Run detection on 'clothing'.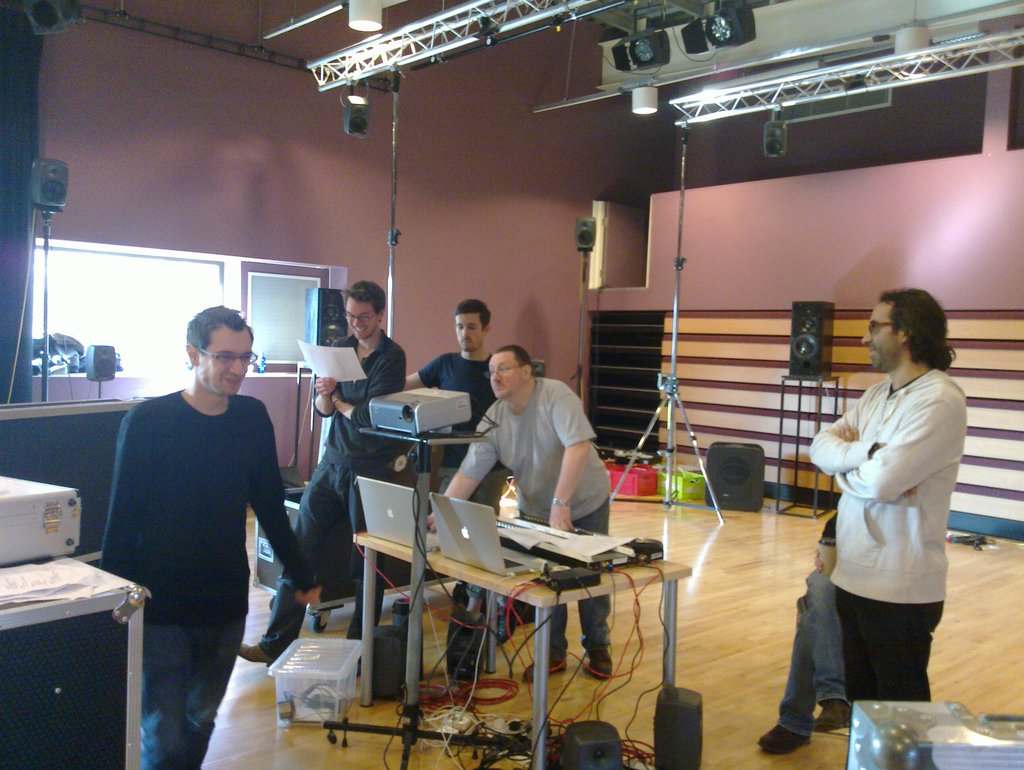
Result: 414/347/496/676.
